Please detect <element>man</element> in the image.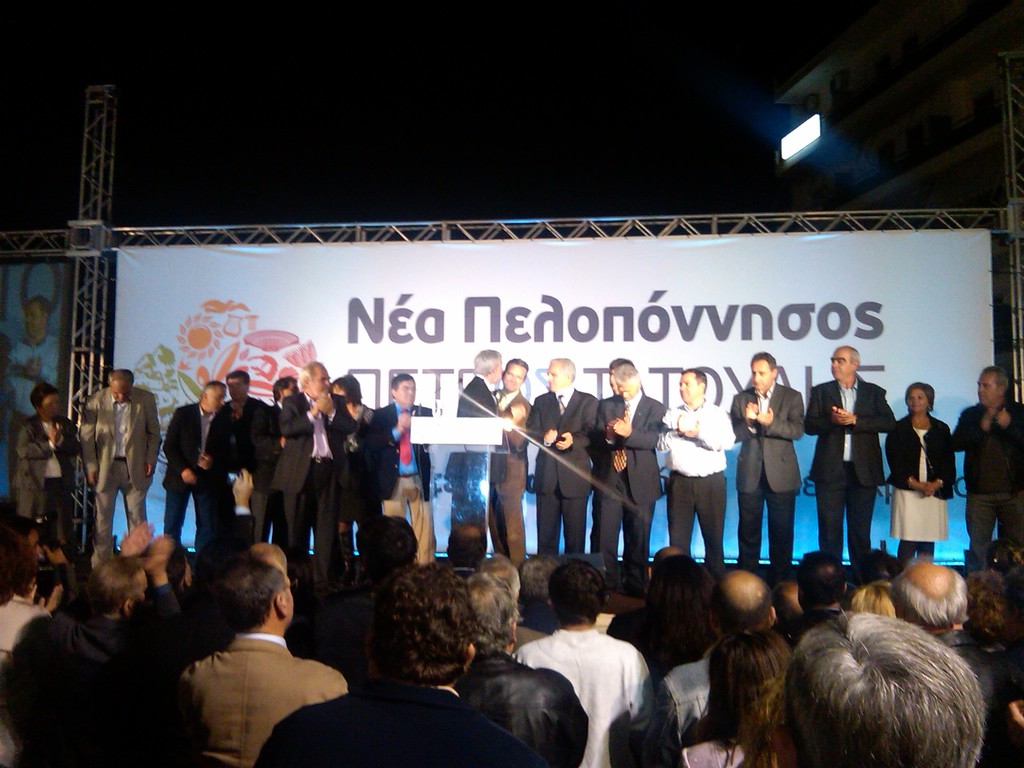
x1=444 y1=349 x2=505 y2=571.
